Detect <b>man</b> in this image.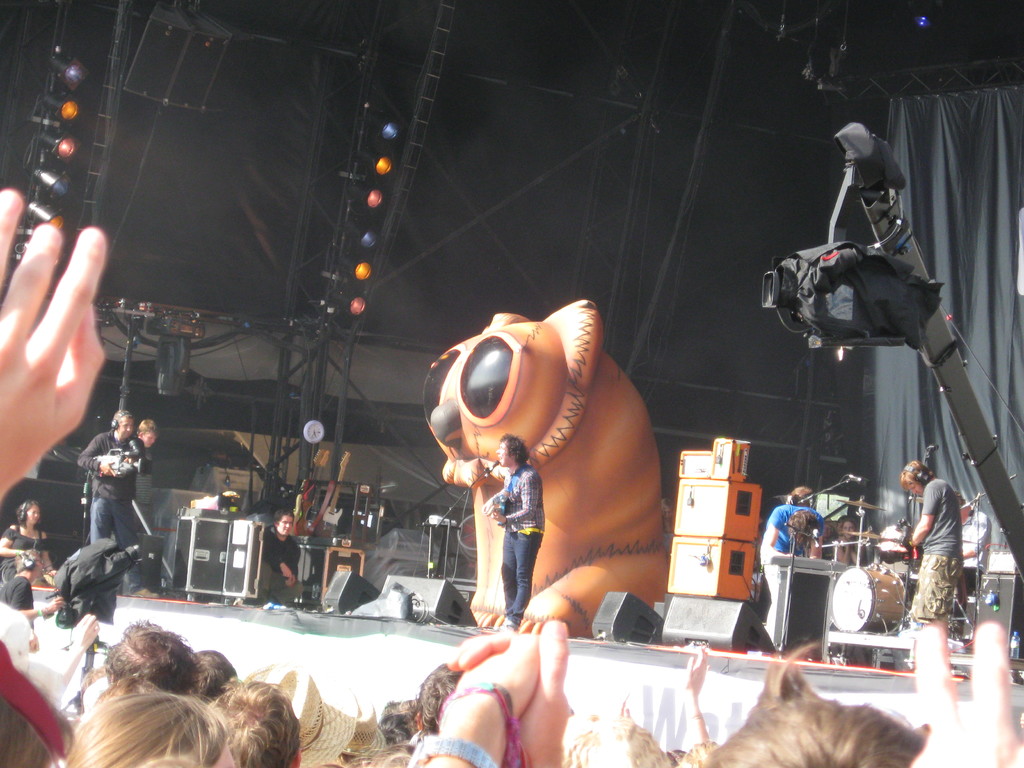
Detection: 895, 453, 990, 664.
